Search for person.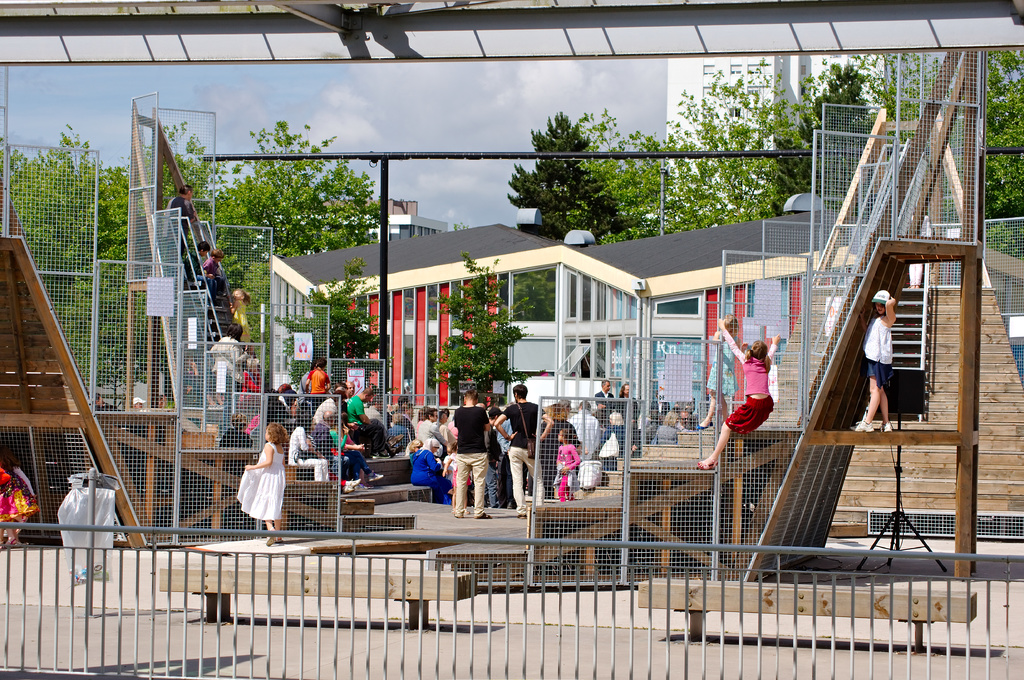
Found at Rect(270, 378, 289, 431).
